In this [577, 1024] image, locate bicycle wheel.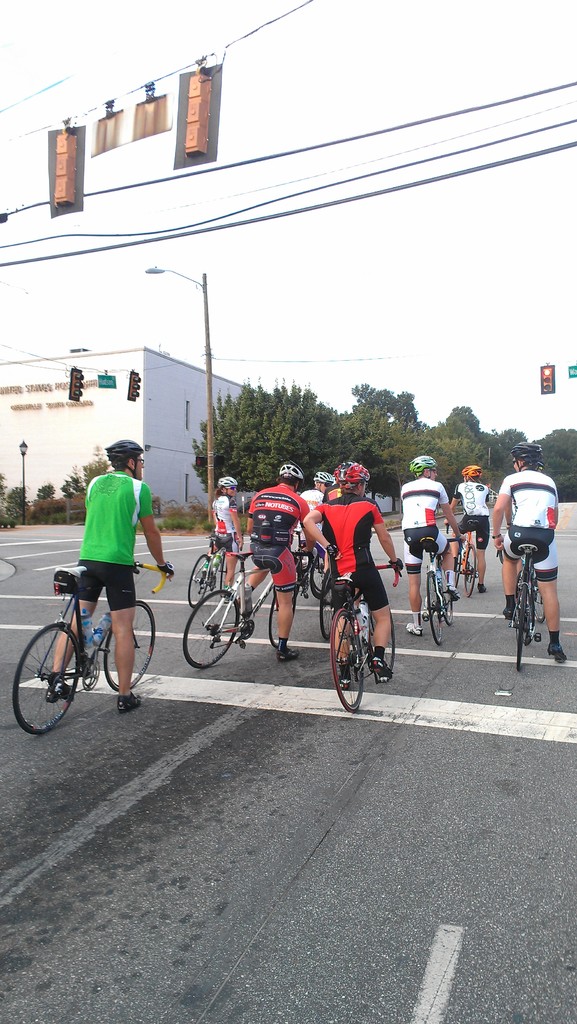
Bounding box: <region>104, 605, 156, 685</region>.
